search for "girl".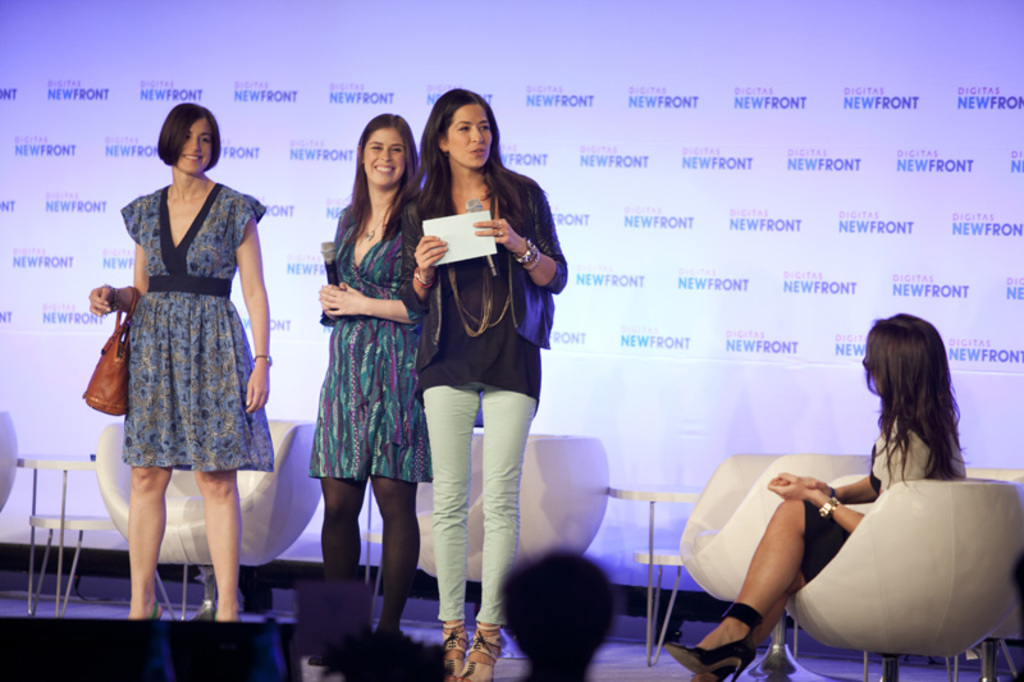
Found at [x1=285, y1=114, x2=435, y2=632].
